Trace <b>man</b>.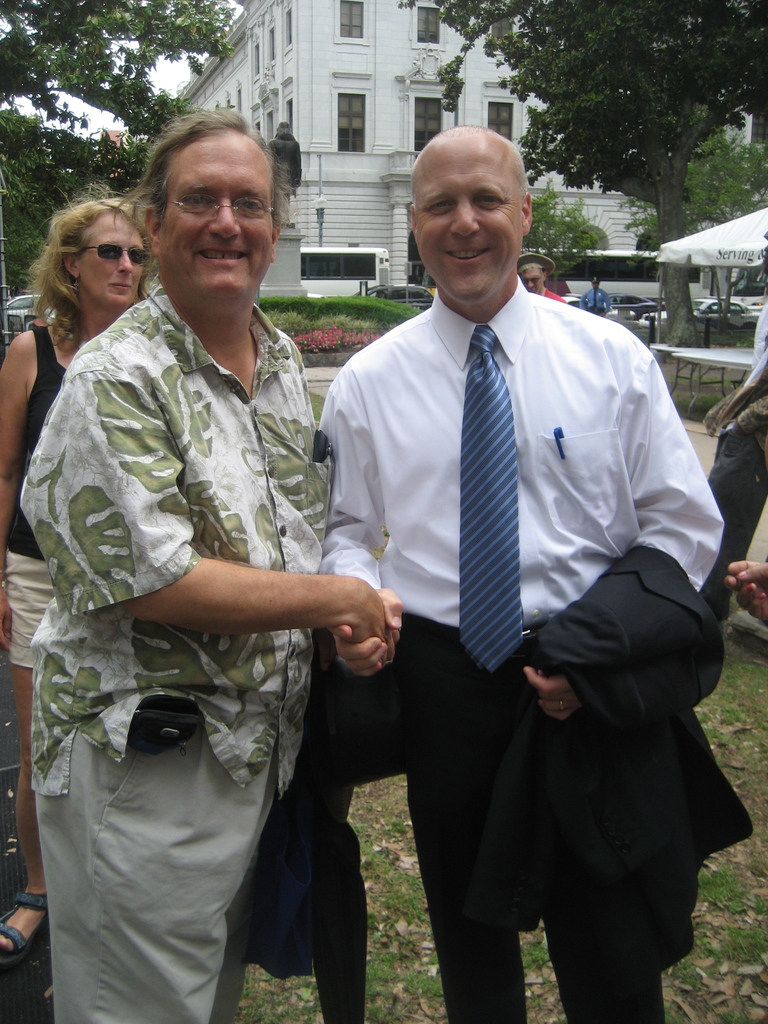
Traced to {"x1": 289, "y1": 123, "x2": 732, "y2": 1023}.
